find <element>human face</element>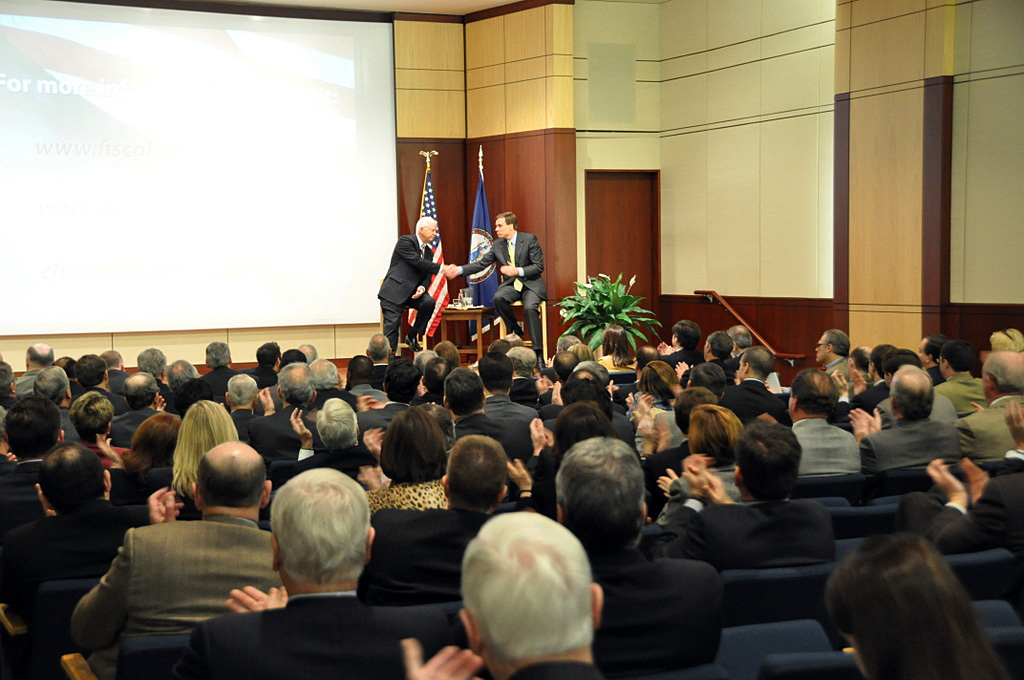
detection(816, 337, 825, 361)
